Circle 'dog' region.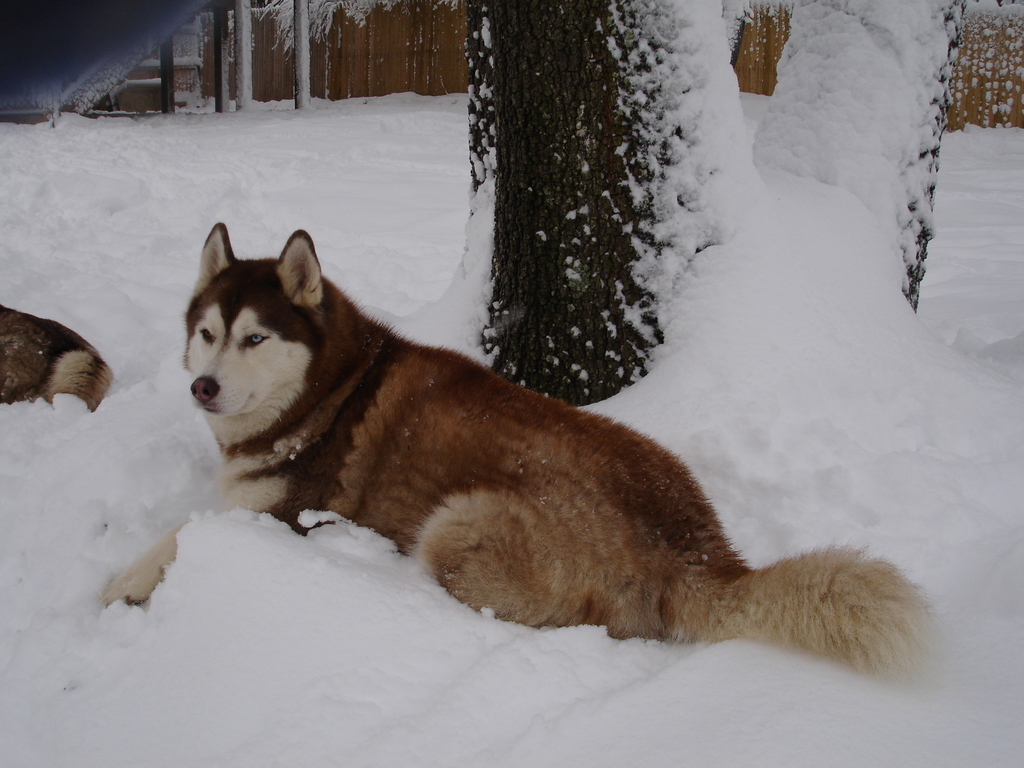
Region: locate(0, 303, 112, 414).
